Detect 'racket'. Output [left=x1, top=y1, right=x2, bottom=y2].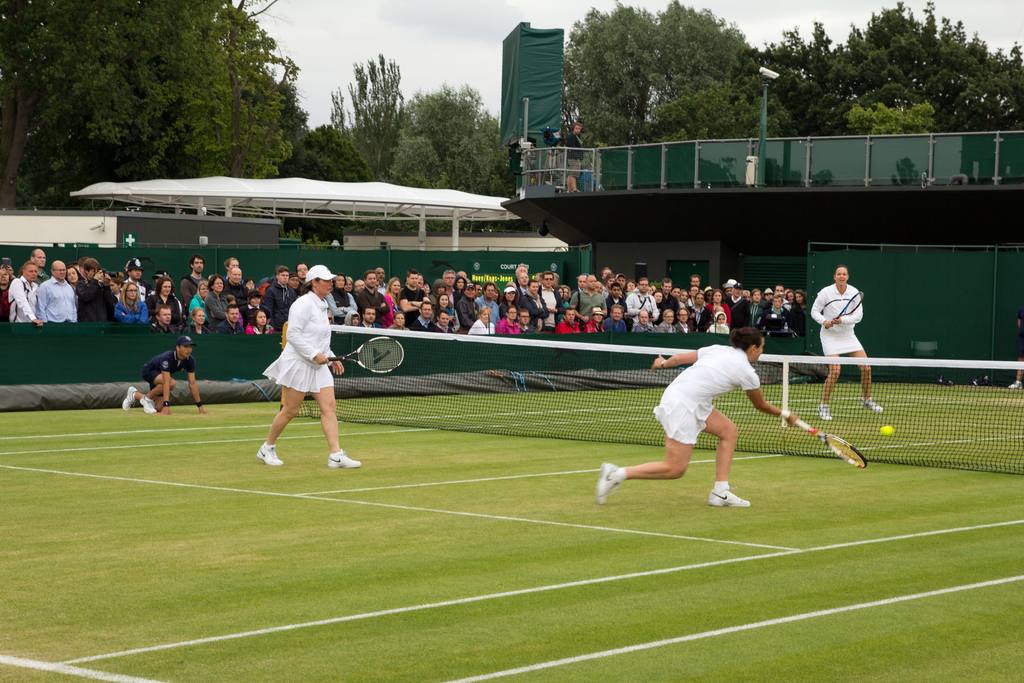
[left=792, top=419, right=867, bottom=466].
